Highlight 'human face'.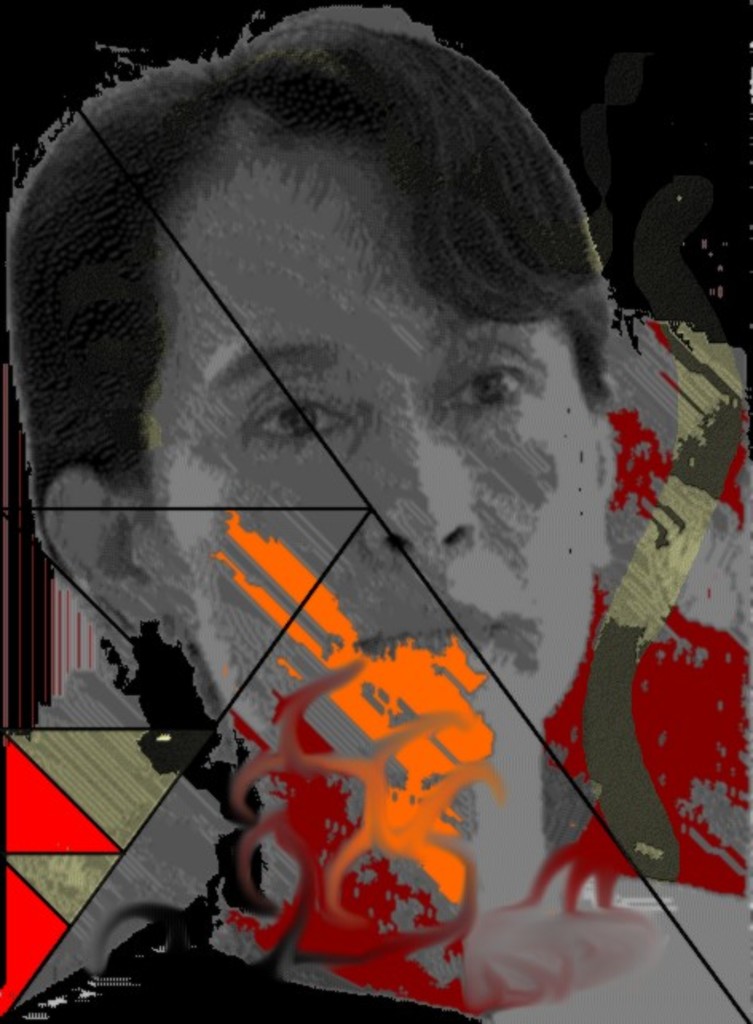
Highlighted region: rect(161, 158, 590, 767).
